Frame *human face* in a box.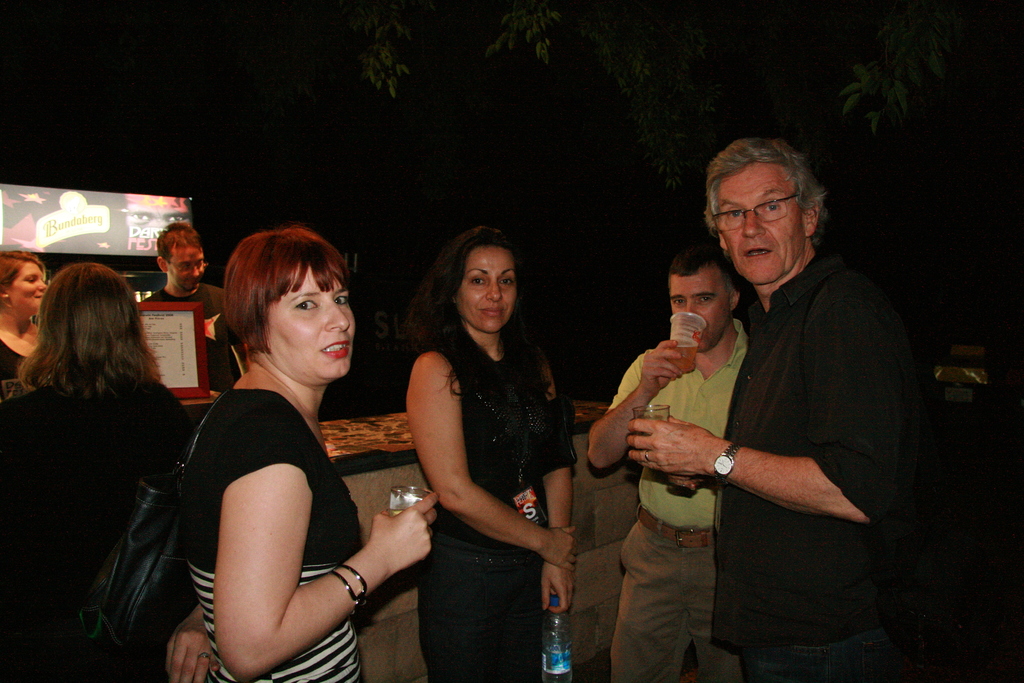
locate(719, 167, 806, 278).
